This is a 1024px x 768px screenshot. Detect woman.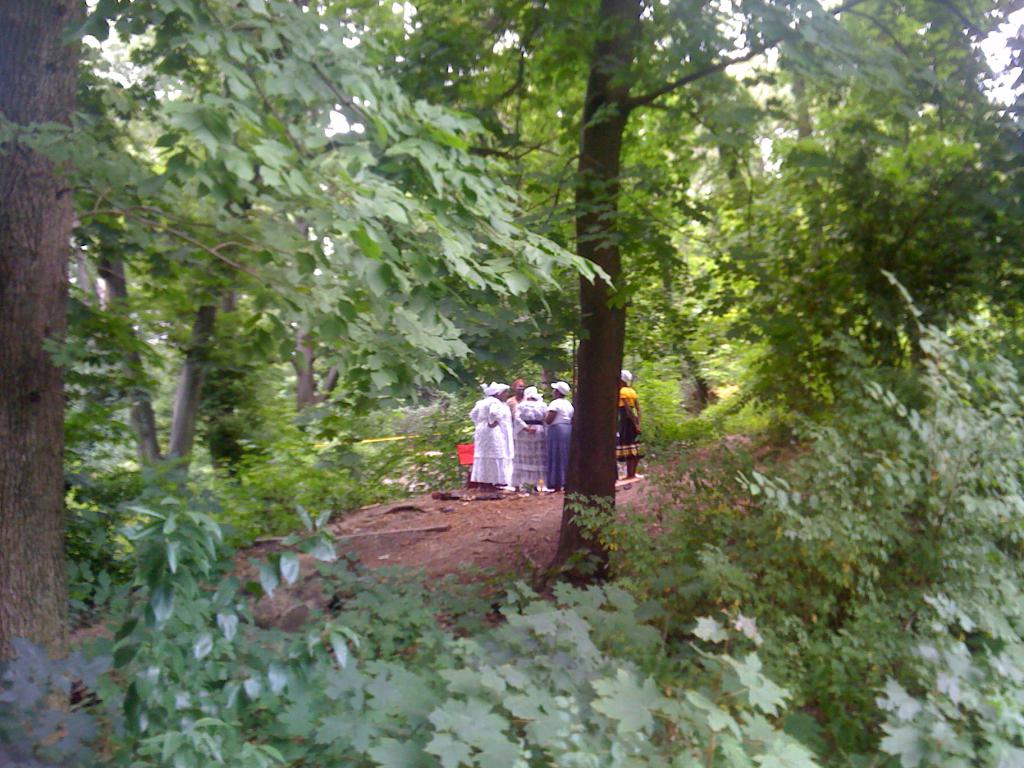
rect(616, 375, 644, 481).
